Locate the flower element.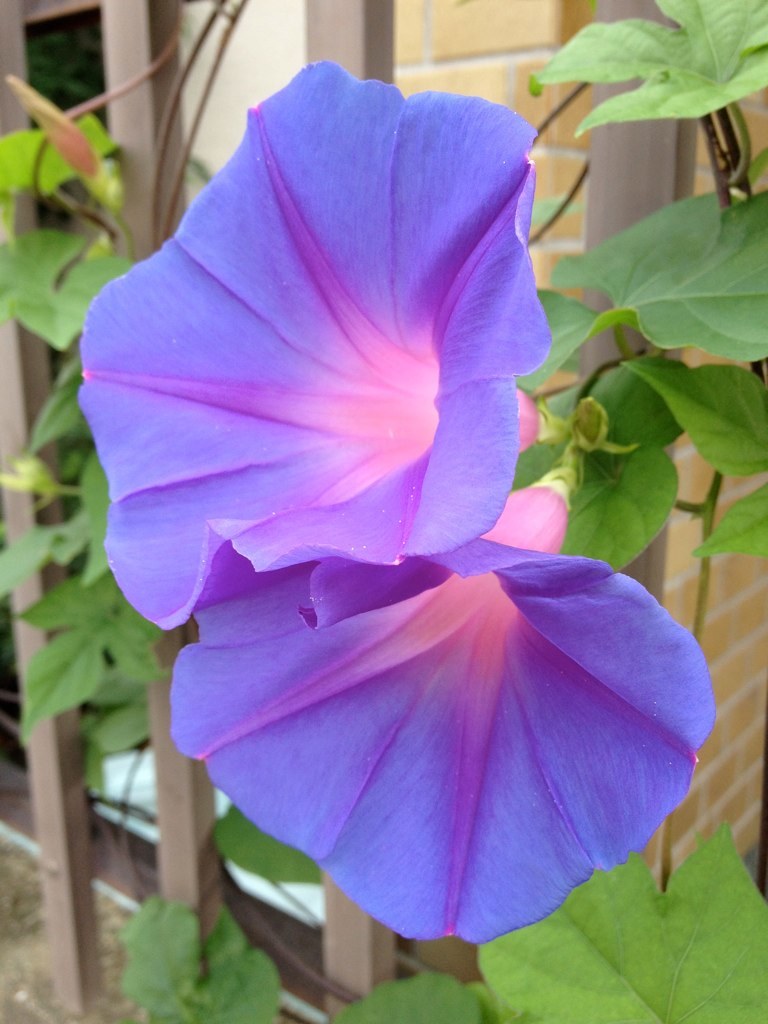
Element bbox: region(161, 537, 716, 946).
